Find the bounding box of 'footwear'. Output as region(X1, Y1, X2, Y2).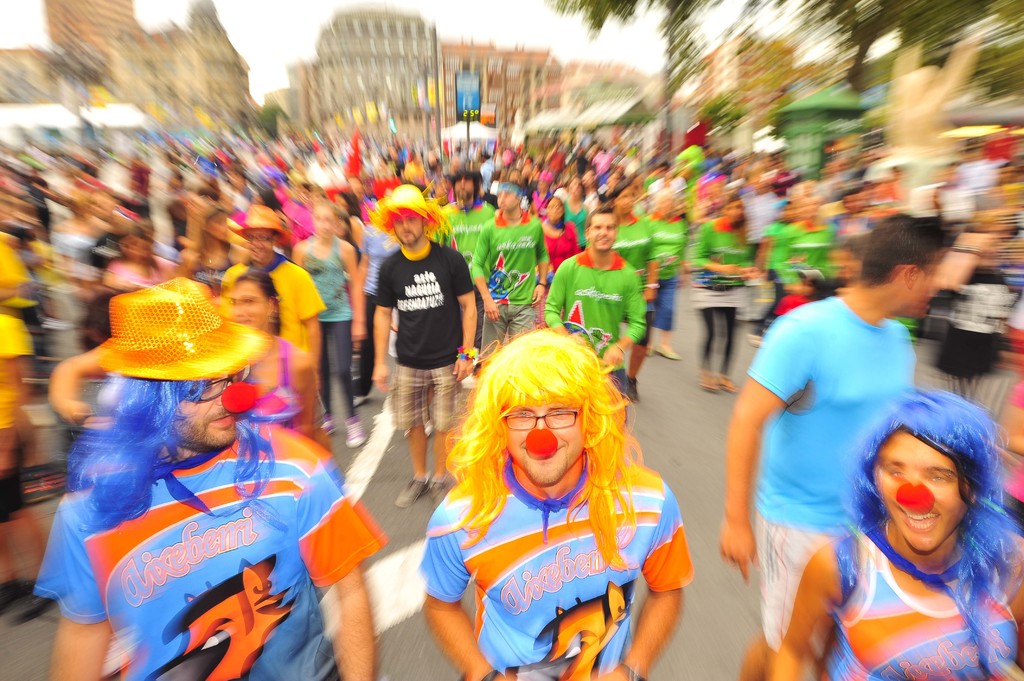
region(323, 413, 336, 431).
